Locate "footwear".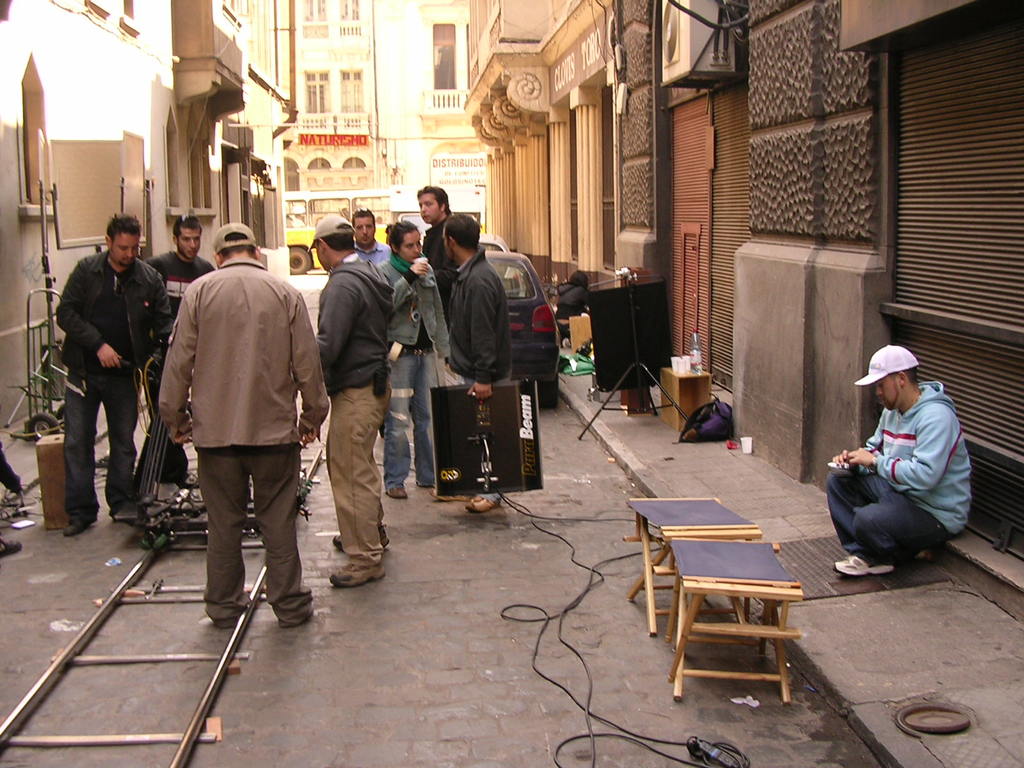
Bounding box: locate(465, 492, 497, 519).
